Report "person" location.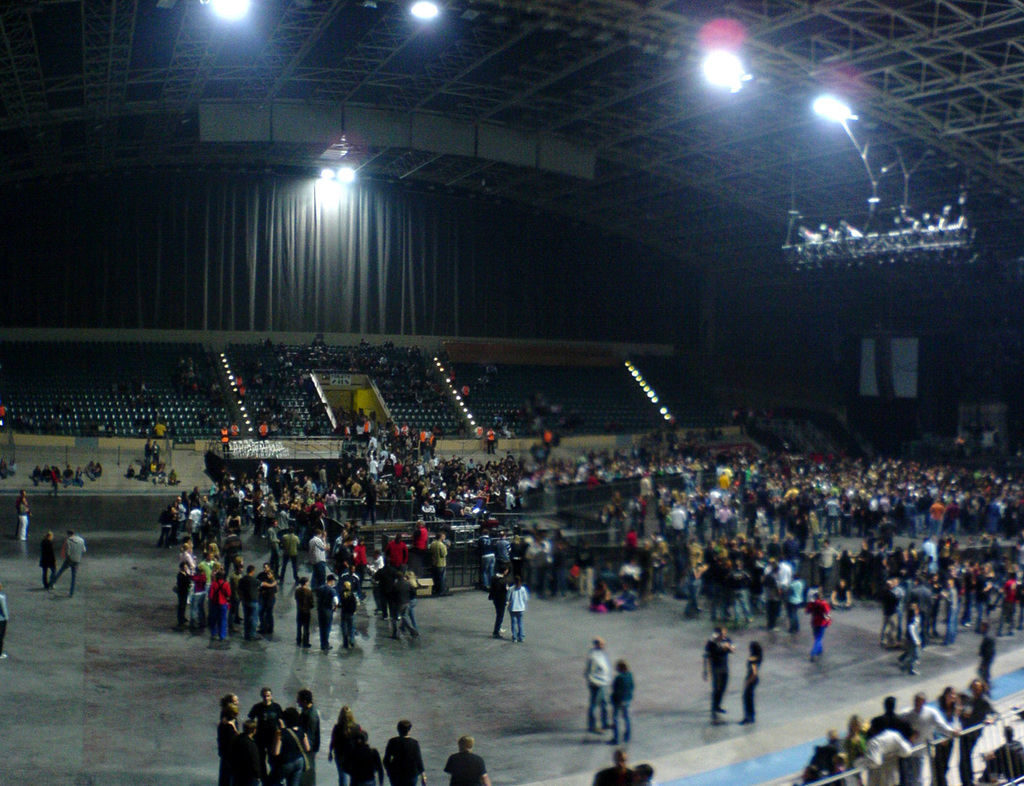
Report: bbox=[340, 727, 383, 785].
